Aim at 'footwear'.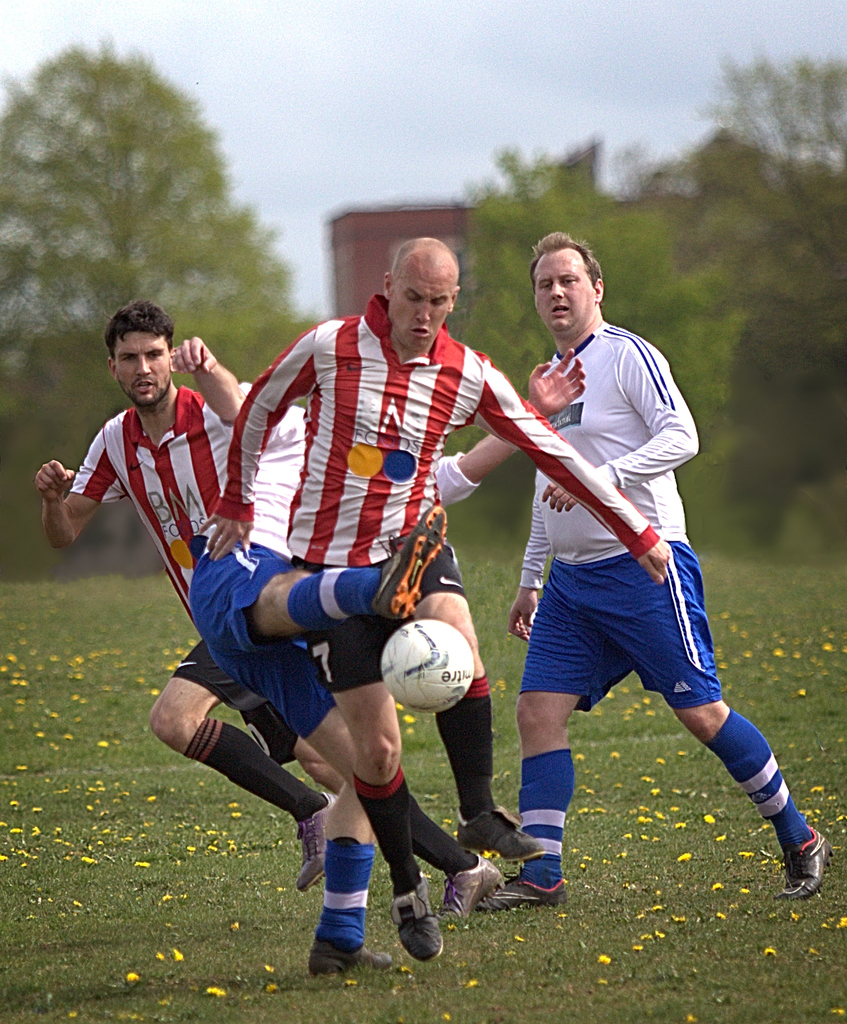
Aimed at {"left": 483, "top": 845, "right": 574, "bottom": 913}.
